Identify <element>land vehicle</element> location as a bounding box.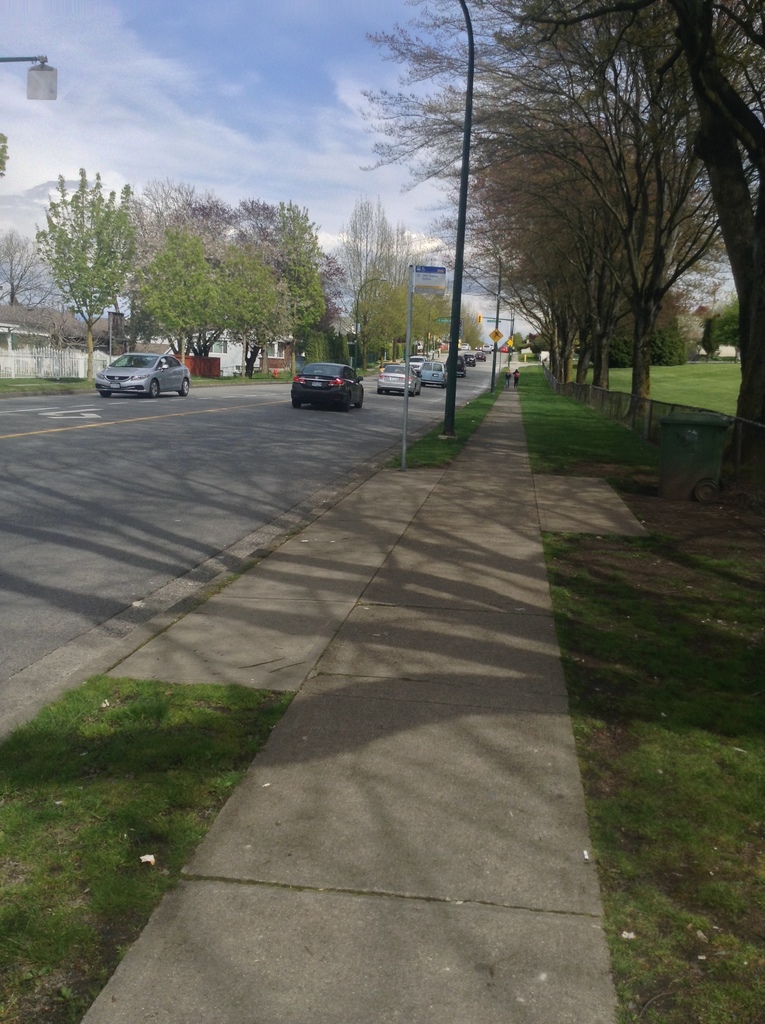
[x1=407, y1=353, x2=426, y2=371].
